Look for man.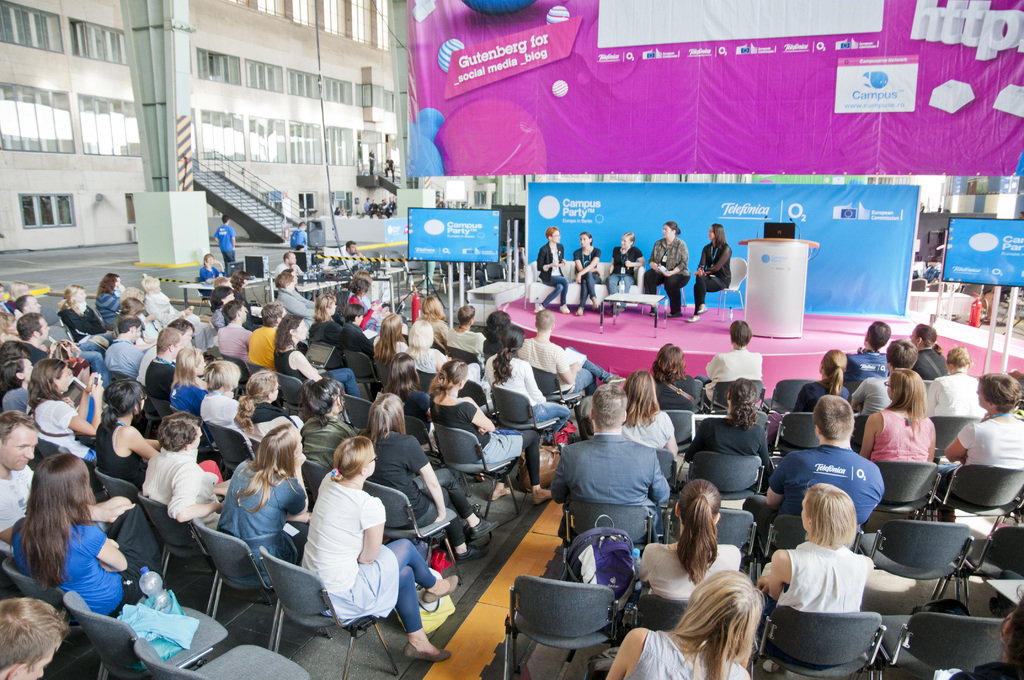
Found: (132,314,195,384).
